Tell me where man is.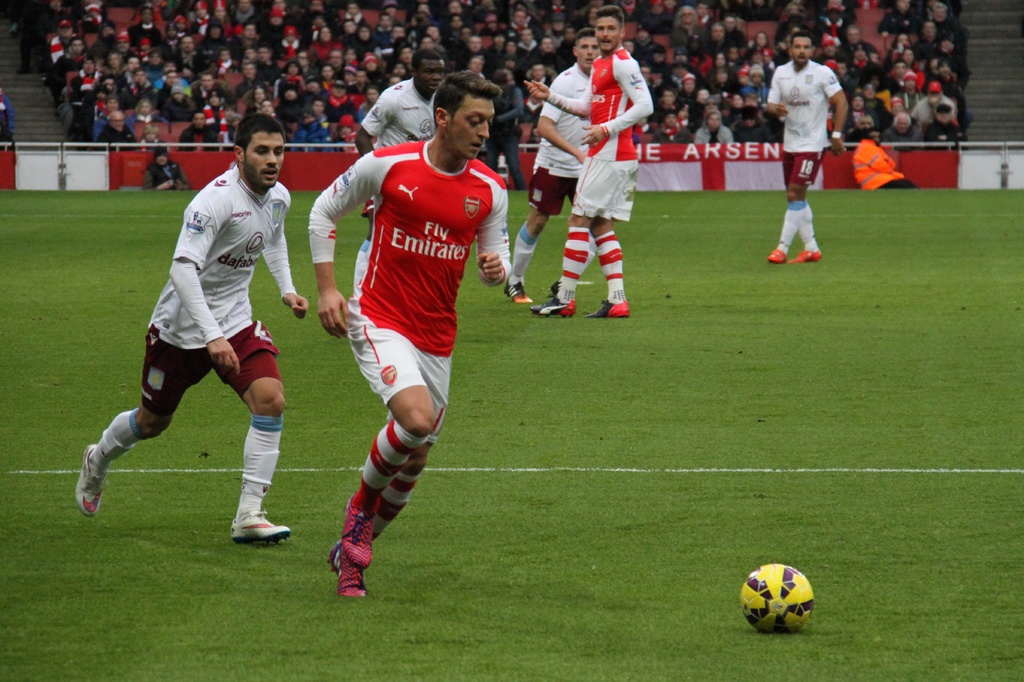
man is at rect(193, 15, 221, 49).
